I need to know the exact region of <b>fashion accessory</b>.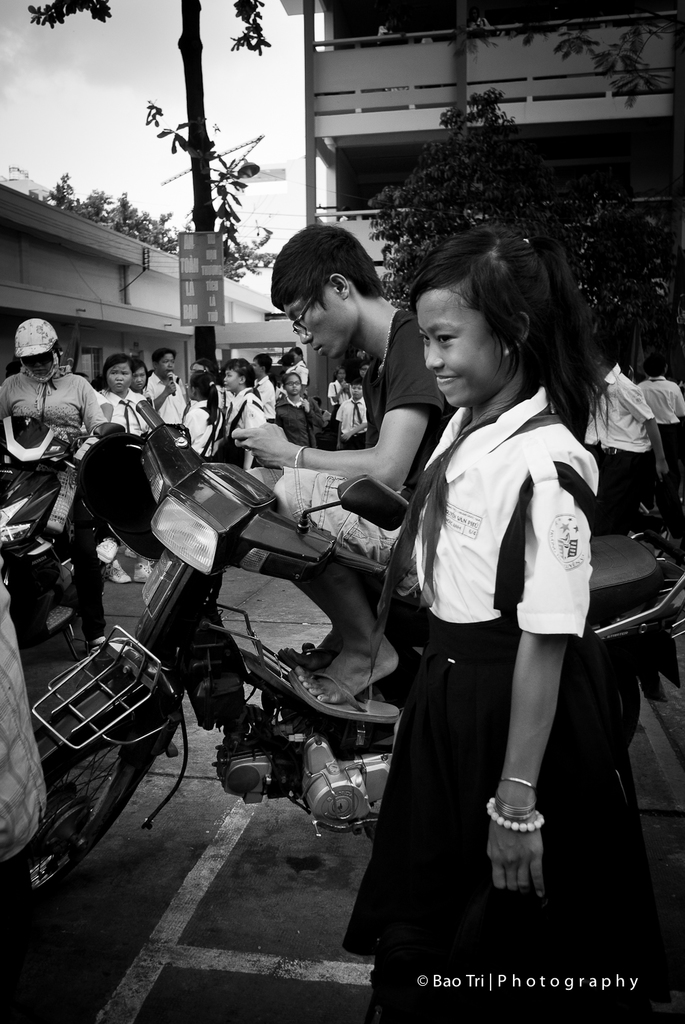
Region: Rect(502, 771, 540, 793).
